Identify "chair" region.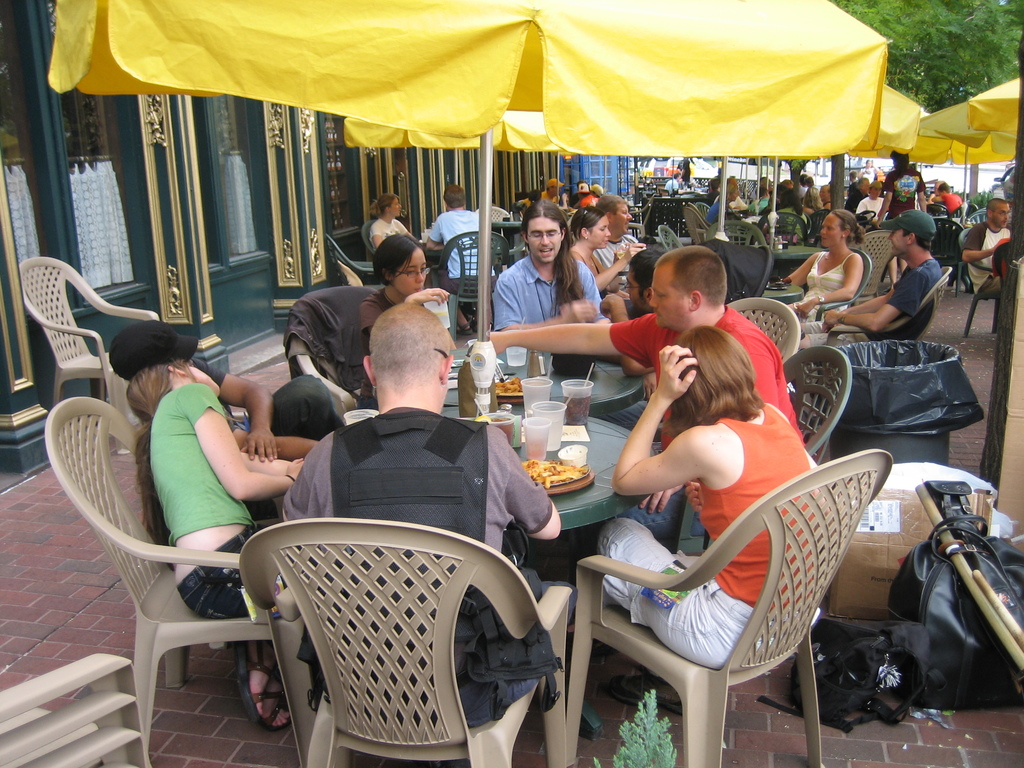
Region: region(291, 289, 380, 416).
